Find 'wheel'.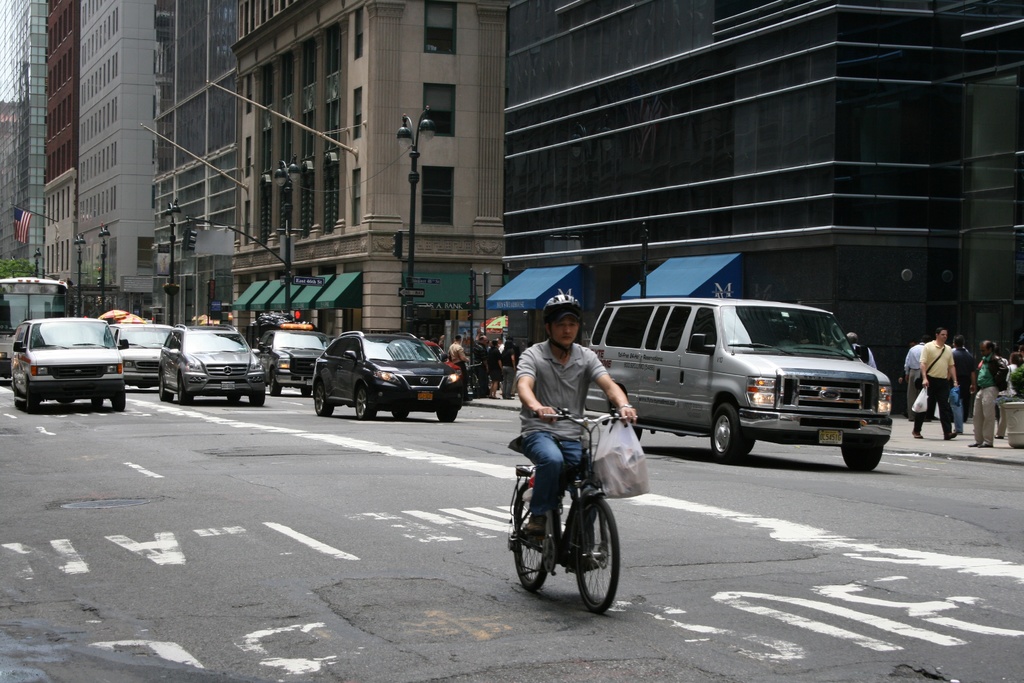
[left=838, top=444, right=880, bottom=470].
